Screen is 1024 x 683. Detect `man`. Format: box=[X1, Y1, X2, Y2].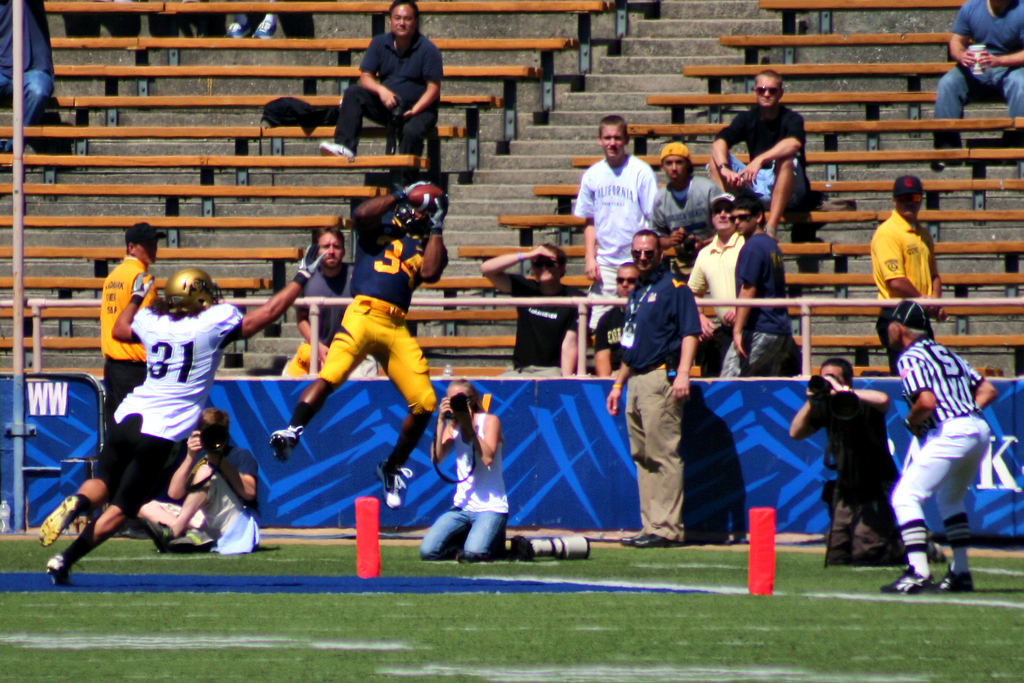
box=[462, 242, 595, 378].
